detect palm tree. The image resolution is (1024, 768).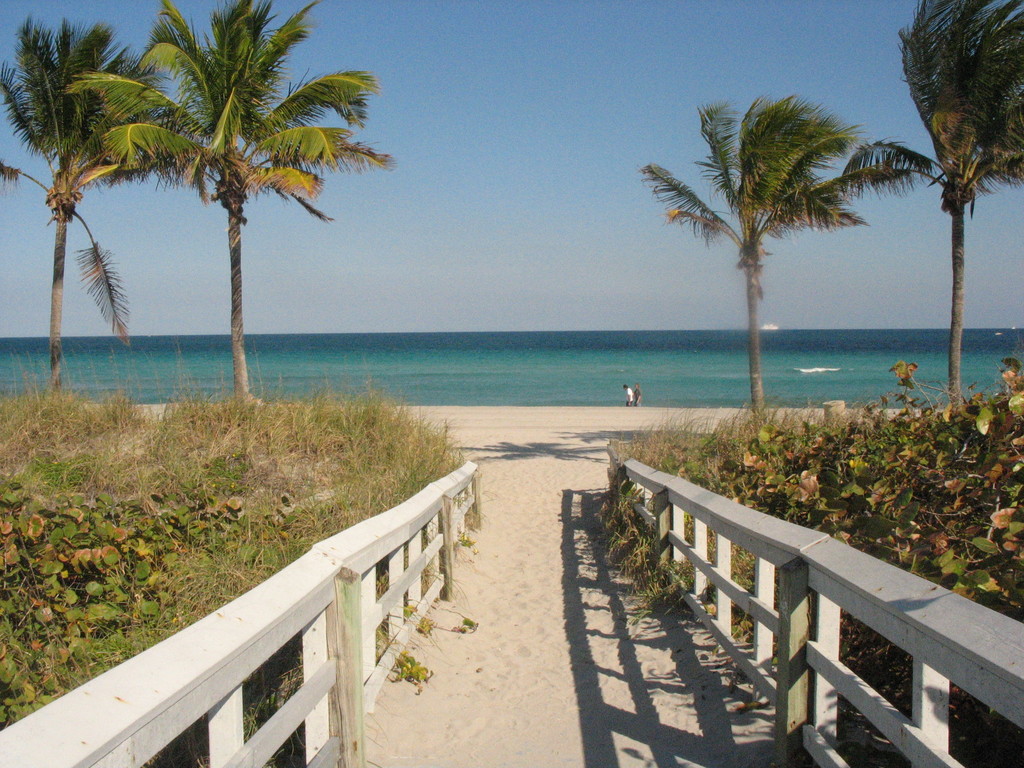
<box>20,12,108,417</box>.
